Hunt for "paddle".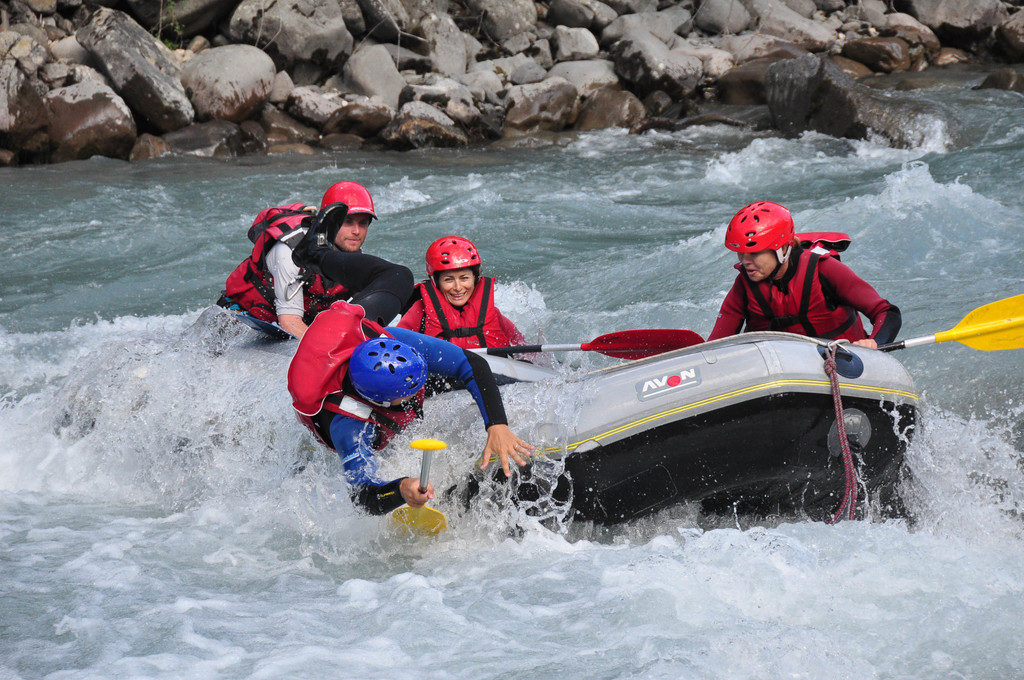
Hunted down at 462,329,705,362.
